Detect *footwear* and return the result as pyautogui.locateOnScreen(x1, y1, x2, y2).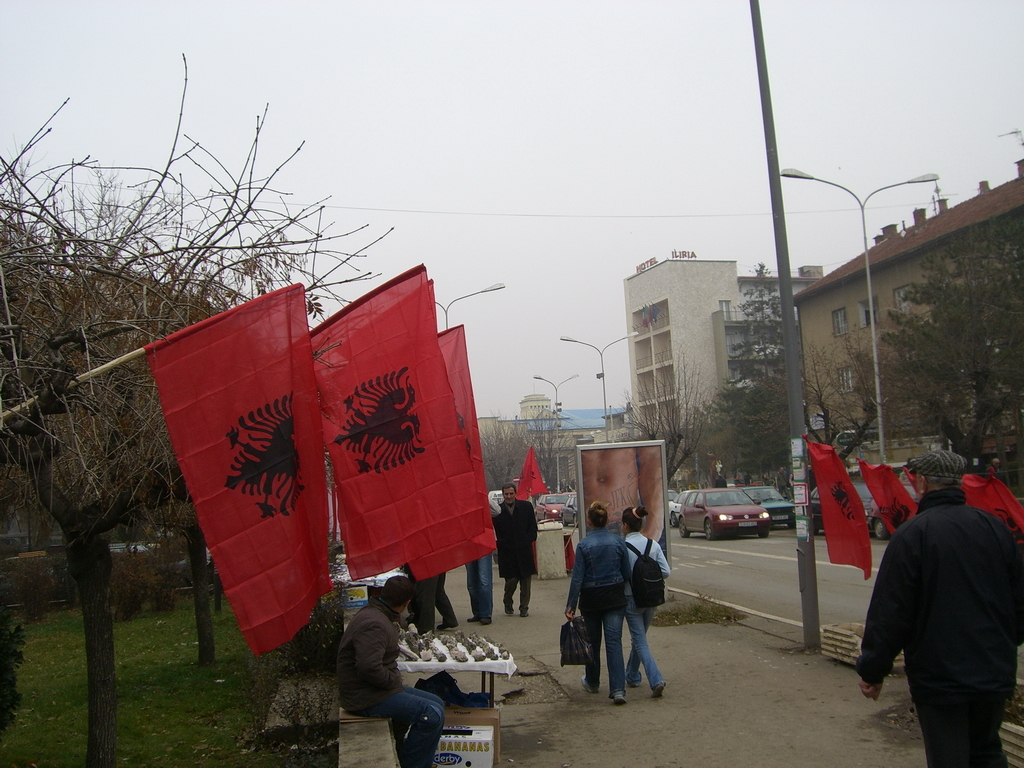
pyautogui.locateOnScreen(466, 618, 476, 623).
